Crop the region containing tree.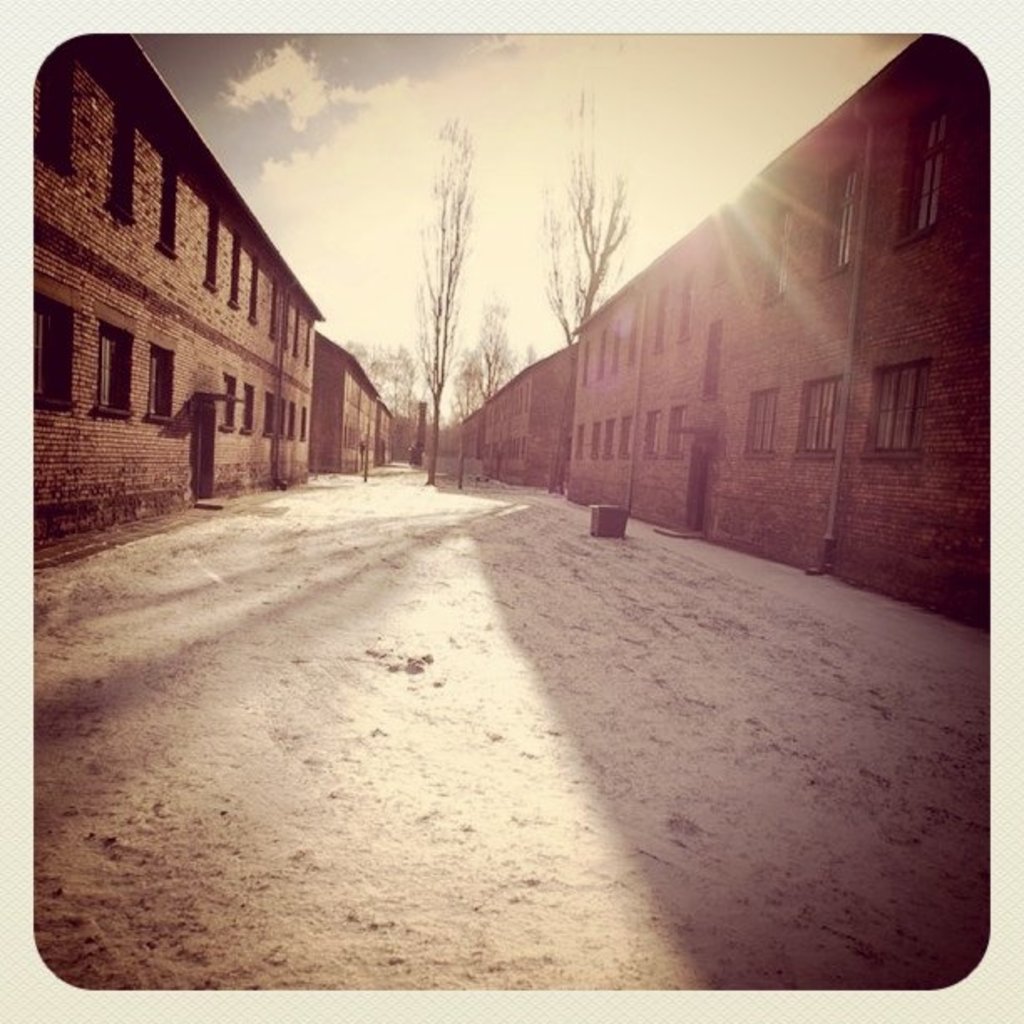
Crop region: bbox=(463, 288, 527, 402).
